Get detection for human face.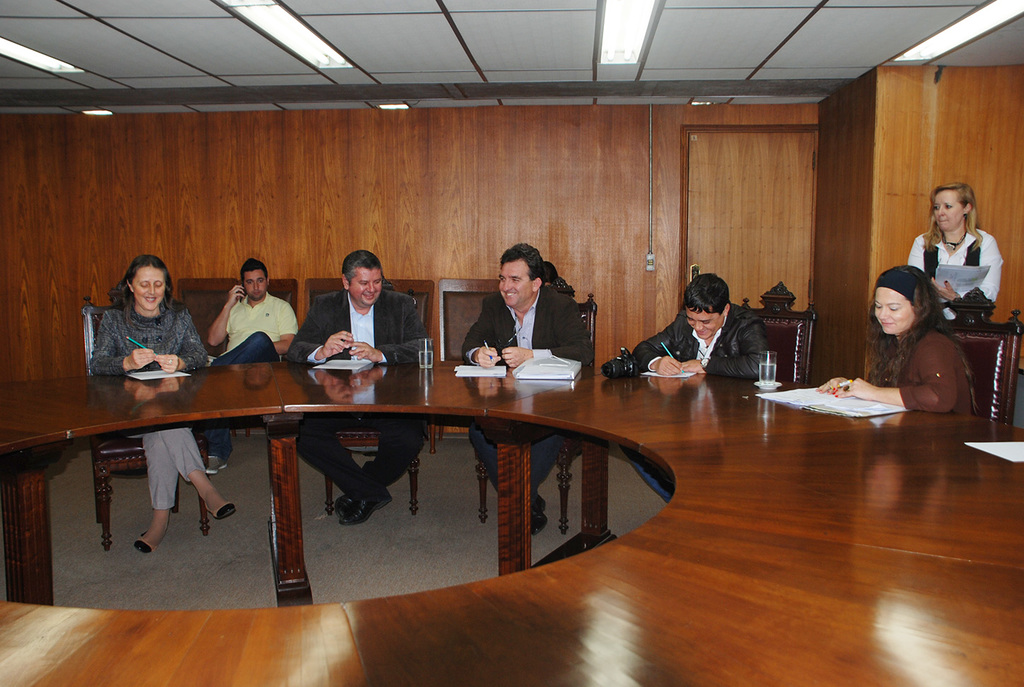
Detection: bbox=[875, 283, 916, 337].
